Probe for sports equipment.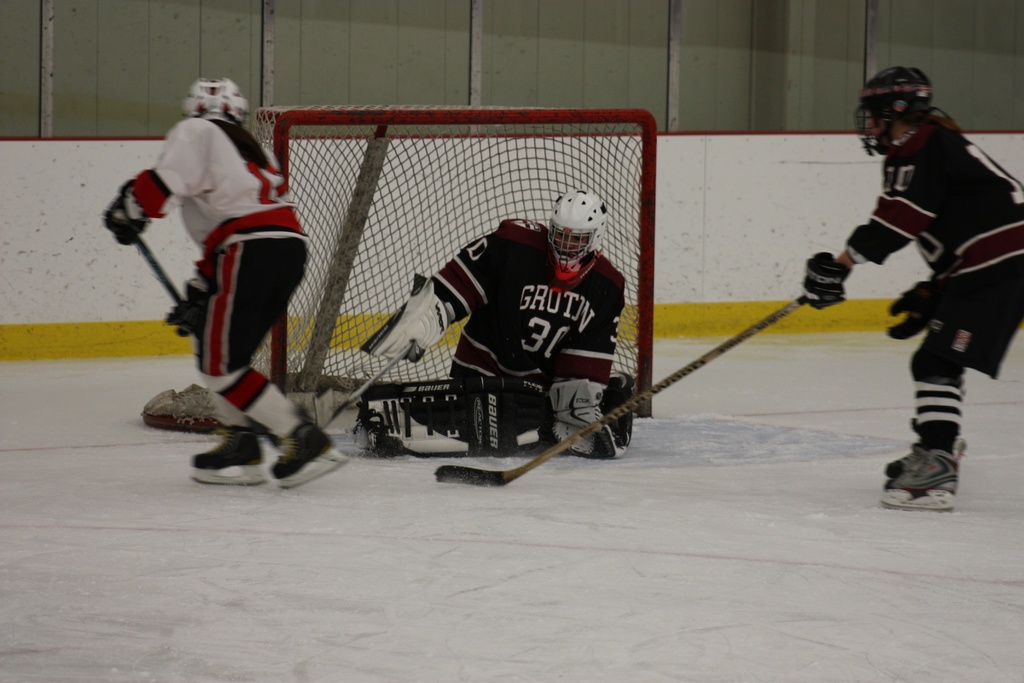
Probe result: 799, 251, 854, 300.
